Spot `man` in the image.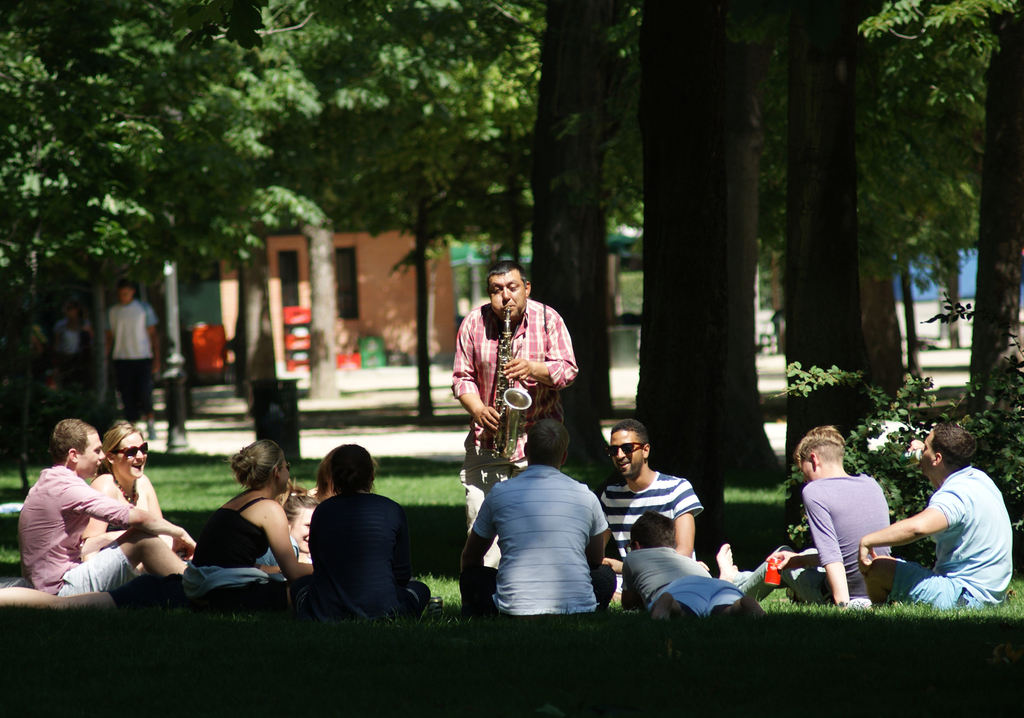
`man` found at pyautogui.locateOnScreen(855, 420, 1012, 613).
